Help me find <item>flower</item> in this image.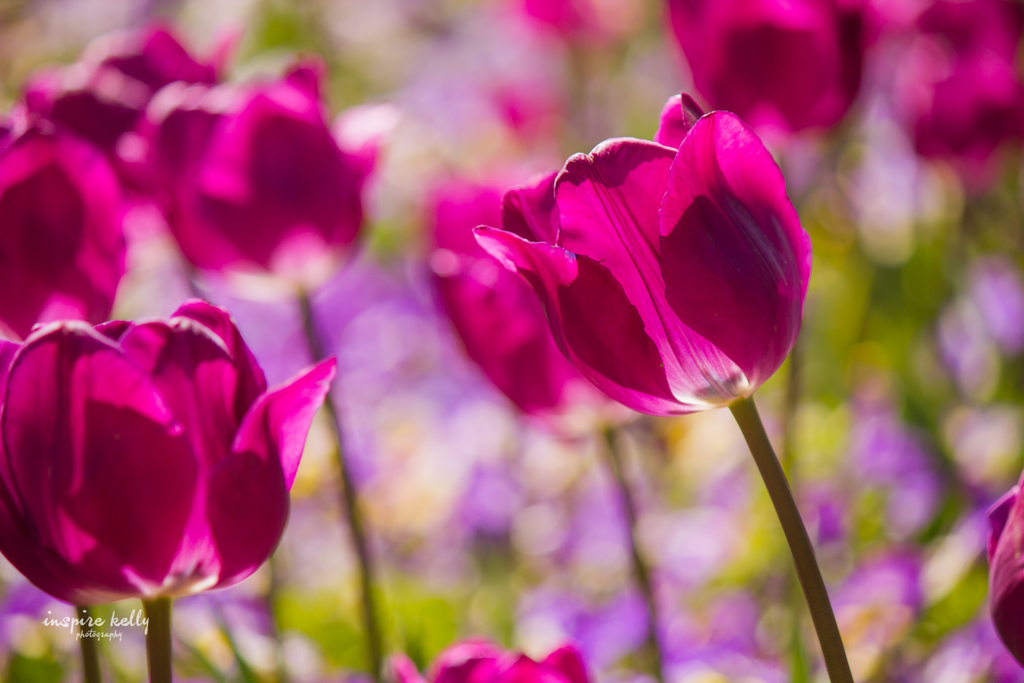
Found it: crop(981, 462, 1023, 666).
